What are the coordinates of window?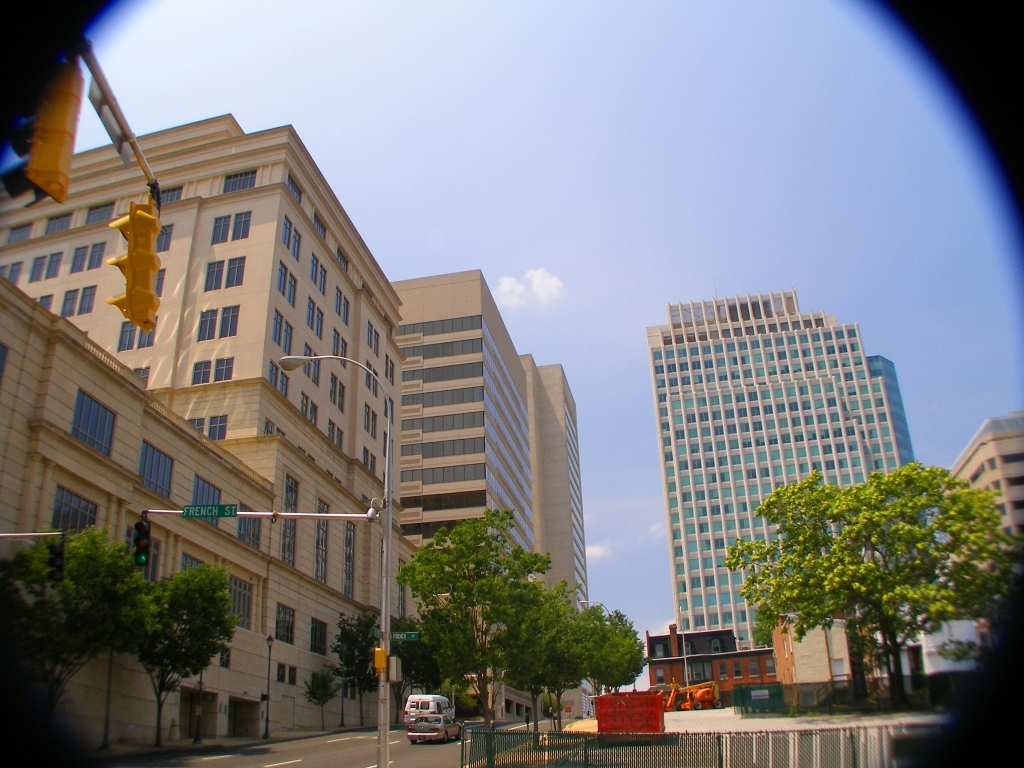
386:359:396:382.
